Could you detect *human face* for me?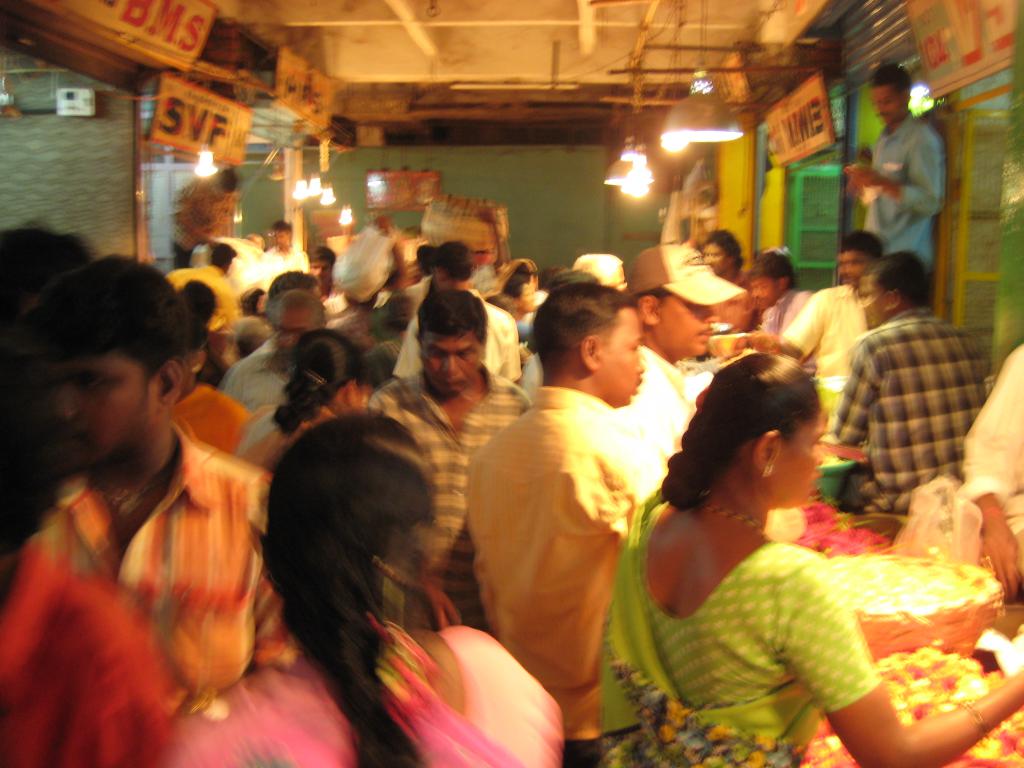
Detection result: locate(704, 243, 728, 274).
